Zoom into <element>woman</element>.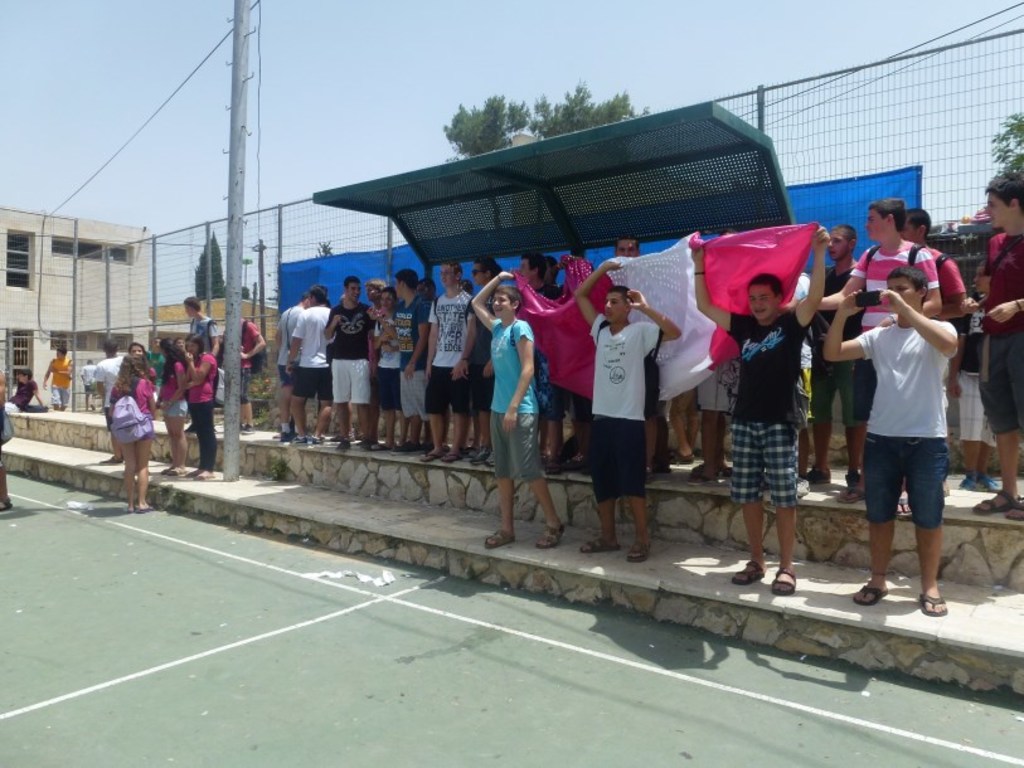
Zoom target: locate(106, 351, 157, 510).
